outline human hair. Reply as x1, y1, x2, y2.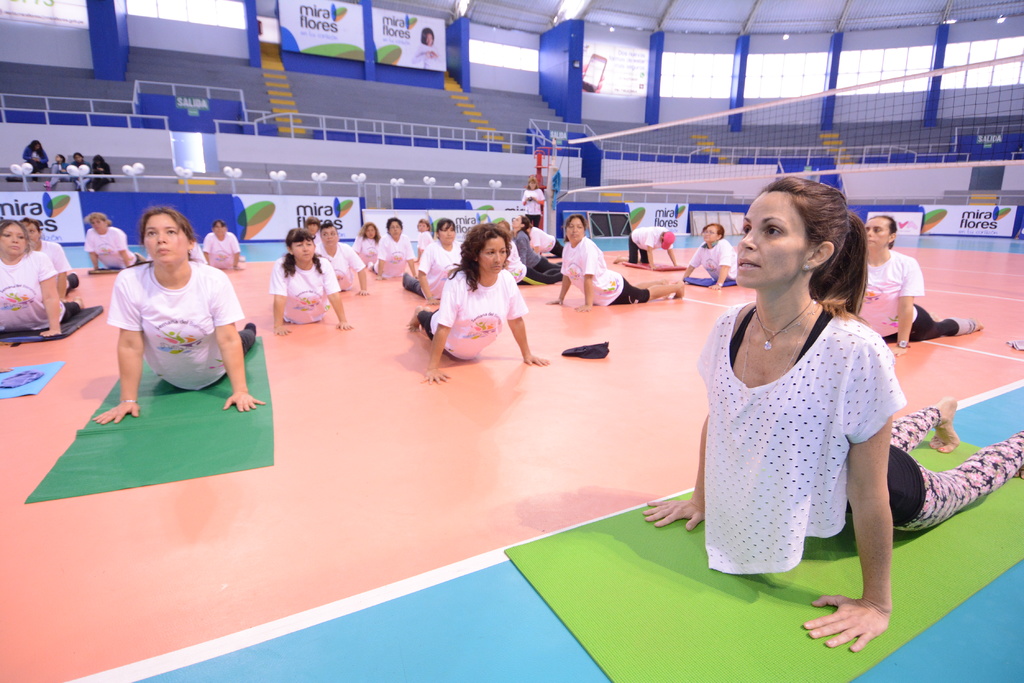
420, 26, 433, 43.
